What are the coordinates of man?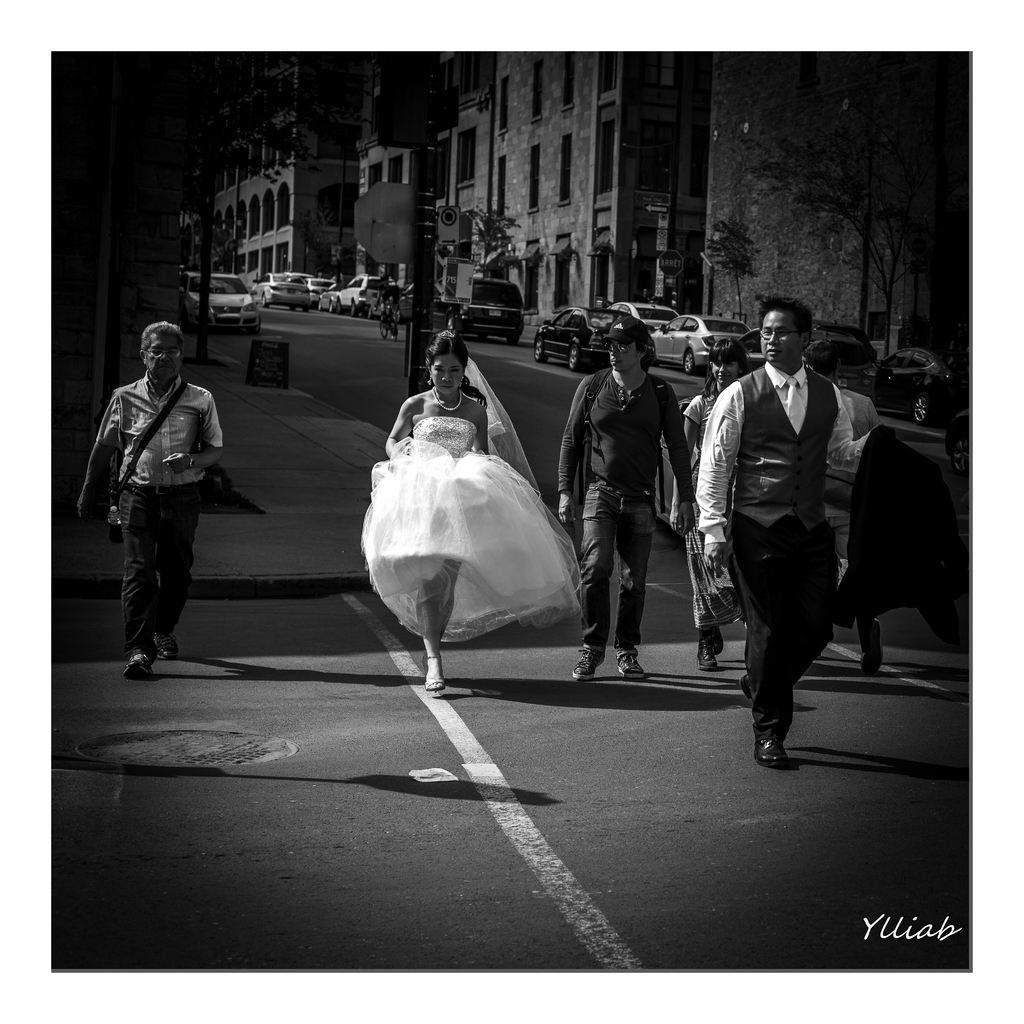
<bbox>557, 319, 698, 694</bbox>.
